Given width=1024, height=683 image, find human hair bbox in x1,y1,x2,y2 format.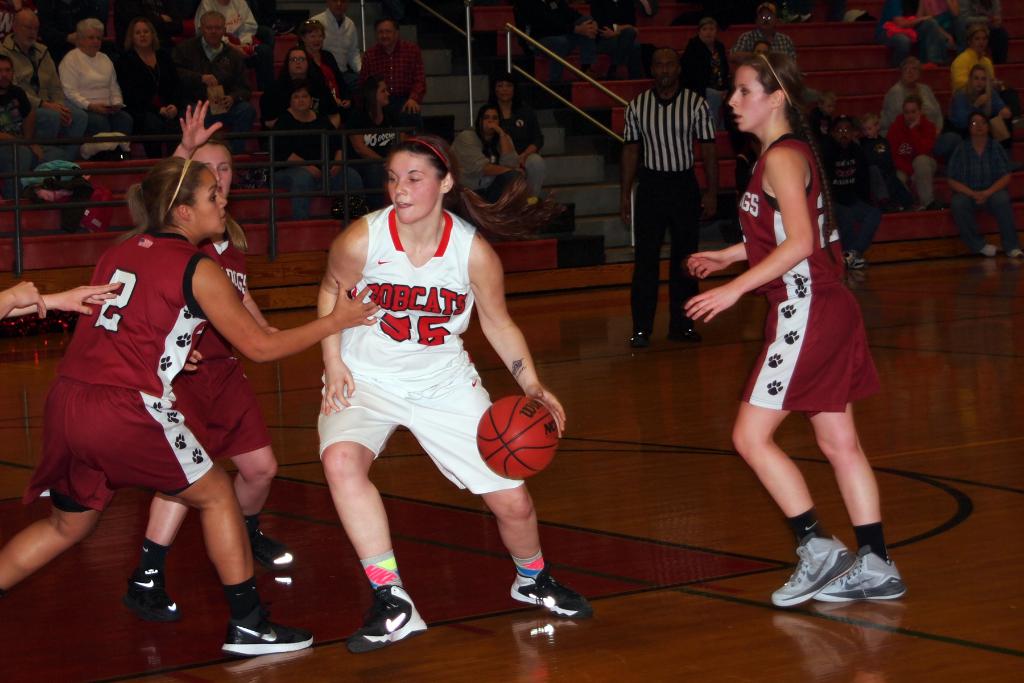
737,53,817,142.
